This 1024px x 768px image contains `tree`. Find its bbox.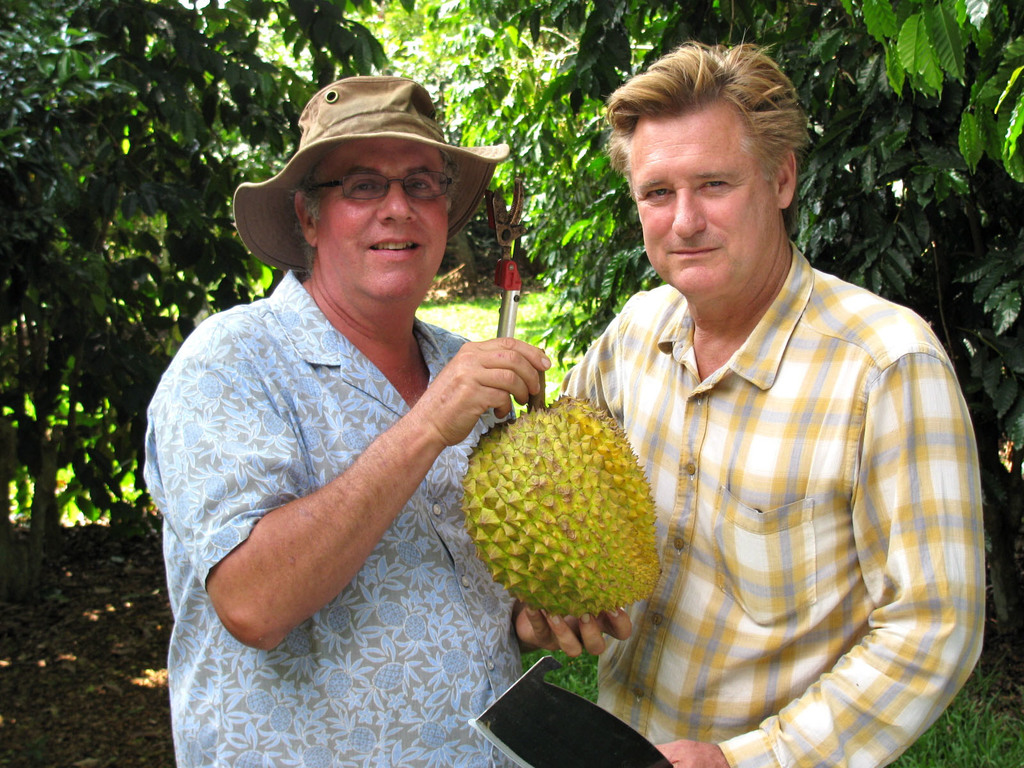
Rect(392, 0, 1023, 661).
